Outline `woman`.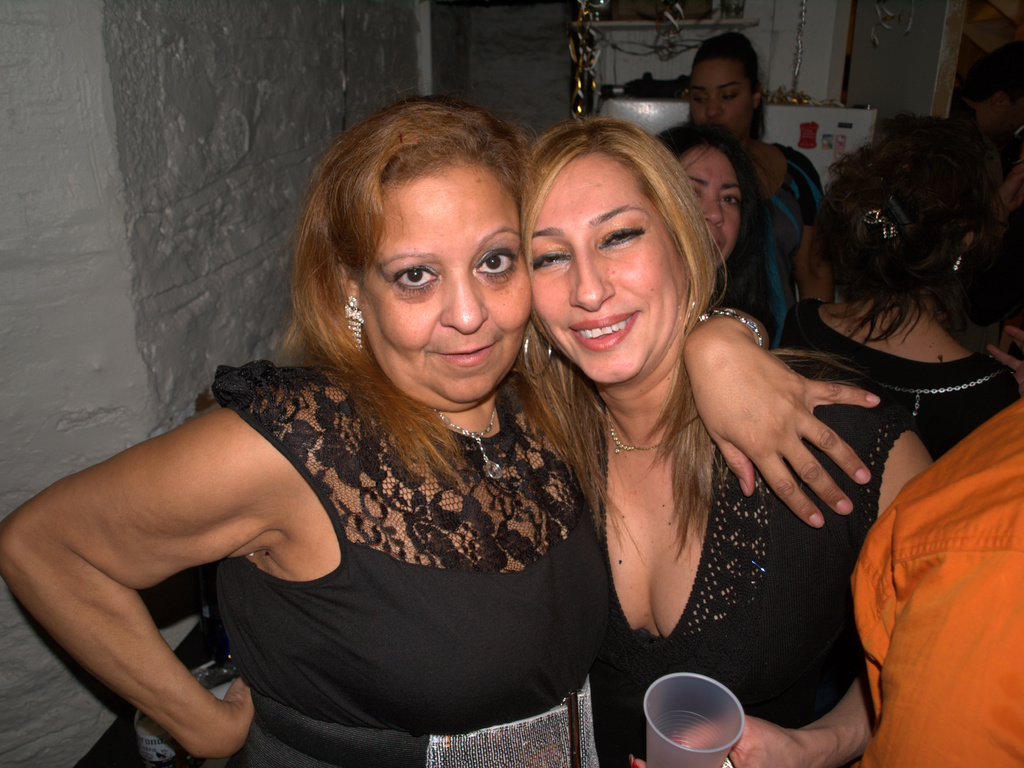
Outline: l=637, t=118, r=785, b=363.
